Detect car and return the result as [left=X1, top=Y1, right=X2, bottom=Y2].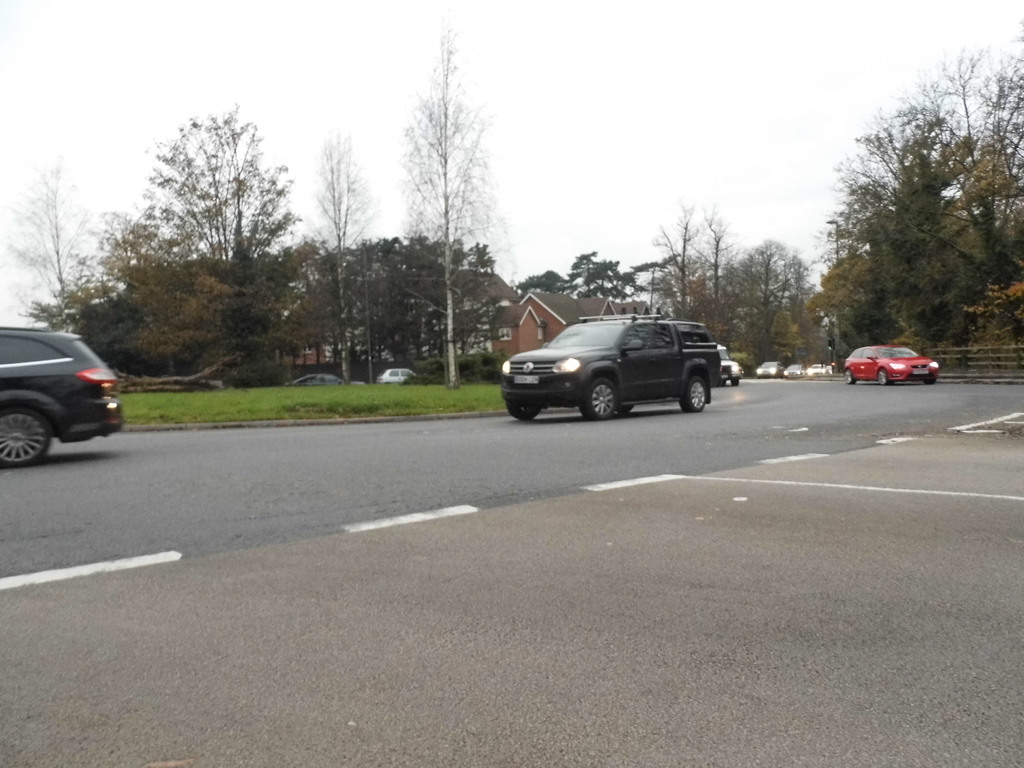
[left=376, top=371, right=407, bottom=378].
